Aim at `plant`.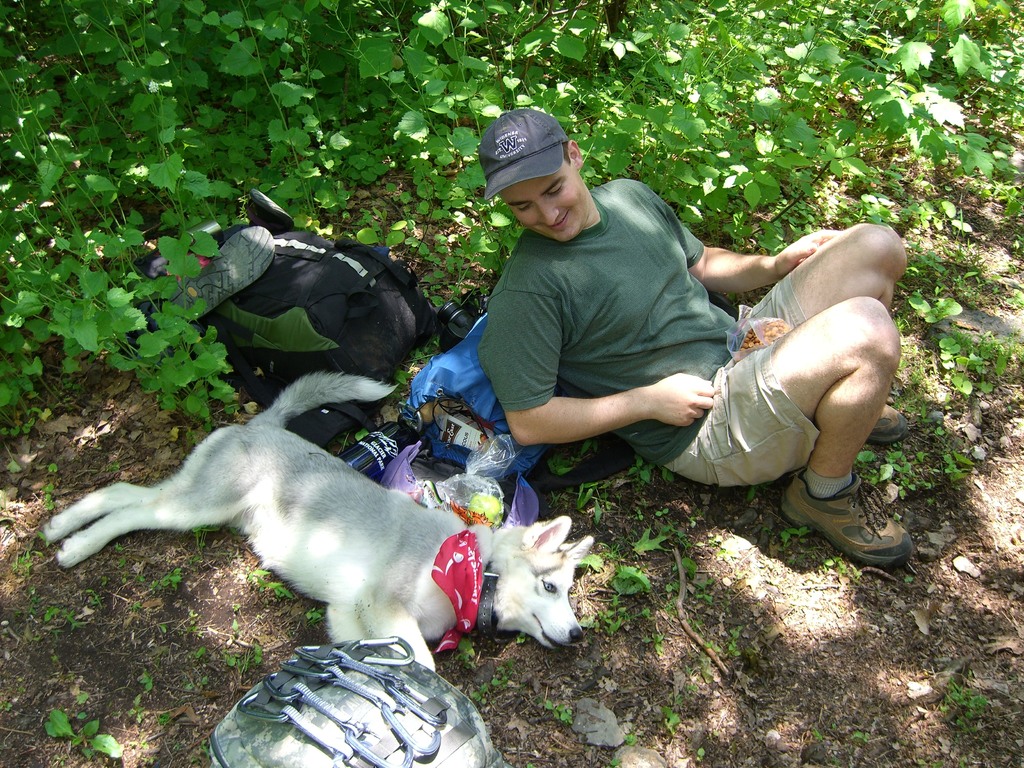
Aimed at x1=128 y1=738 x2=155 y2=767.
